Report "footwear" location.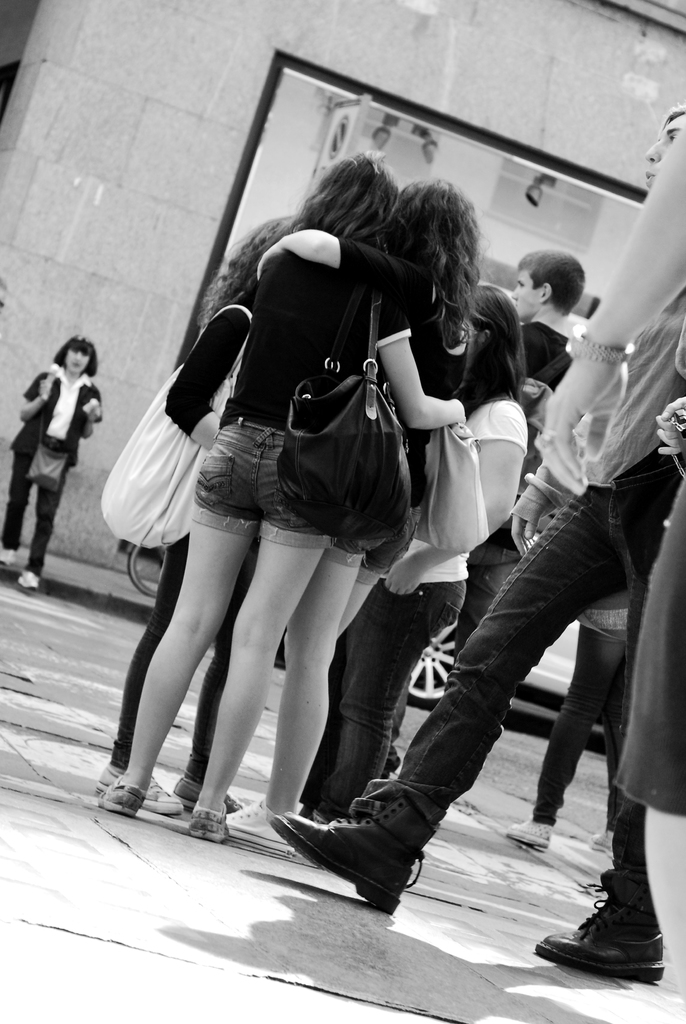
Report: <region>562, 892, 672, 981</region>.
